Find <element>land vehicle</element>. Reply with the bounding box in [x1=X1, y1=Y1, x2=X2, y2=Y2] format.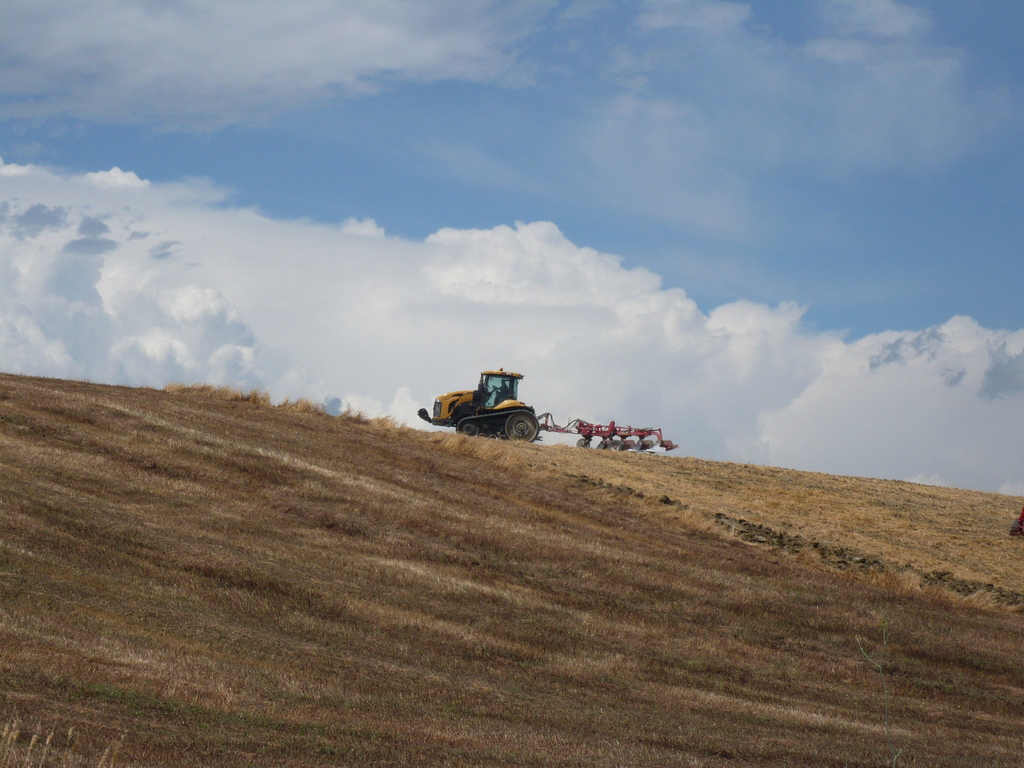
[x1=420, y1=371, x2=555, y2=446].
